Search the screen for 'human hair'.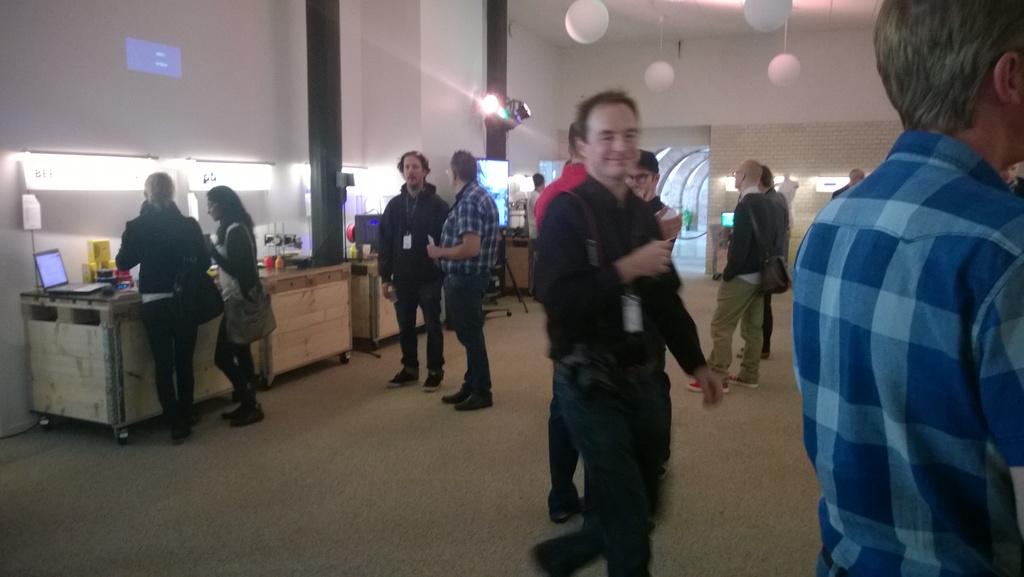
Found at bbox(634, 148, 657, 173).
